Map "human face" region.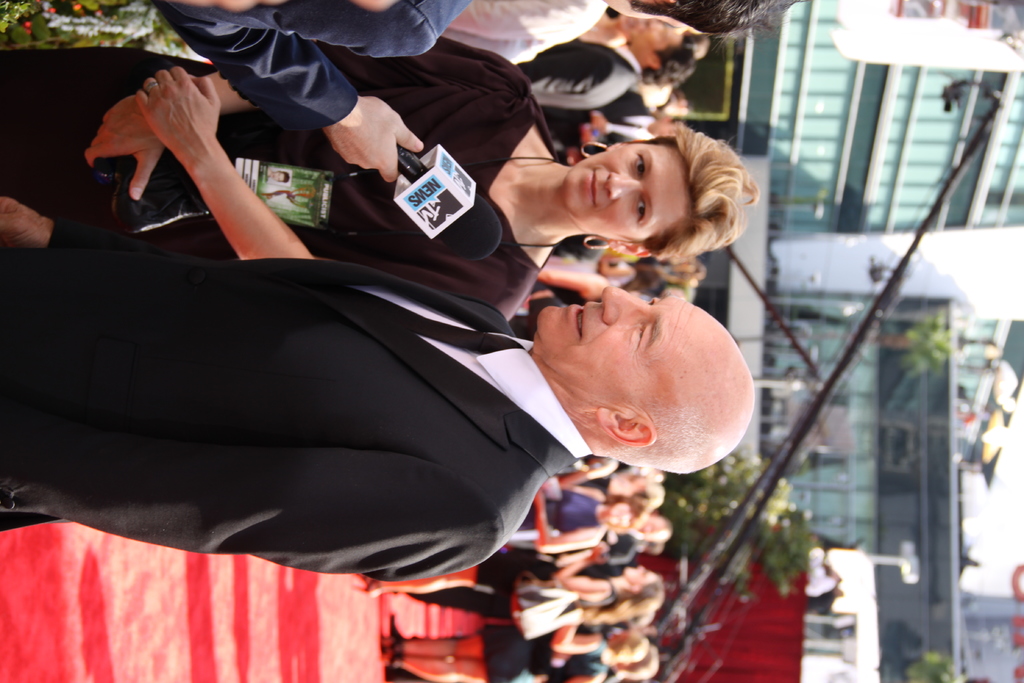
Mapped to (left=635, top=15, right=687, bottom=56).
